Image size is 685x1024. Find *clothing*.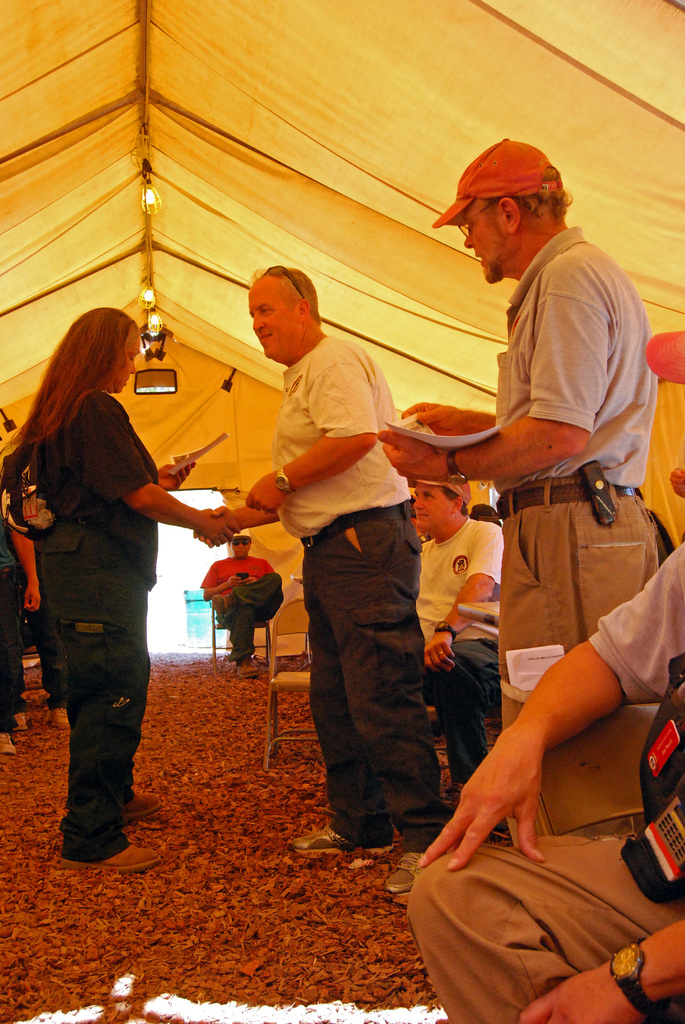
left=489, top=218, right=677, bottom=732.
